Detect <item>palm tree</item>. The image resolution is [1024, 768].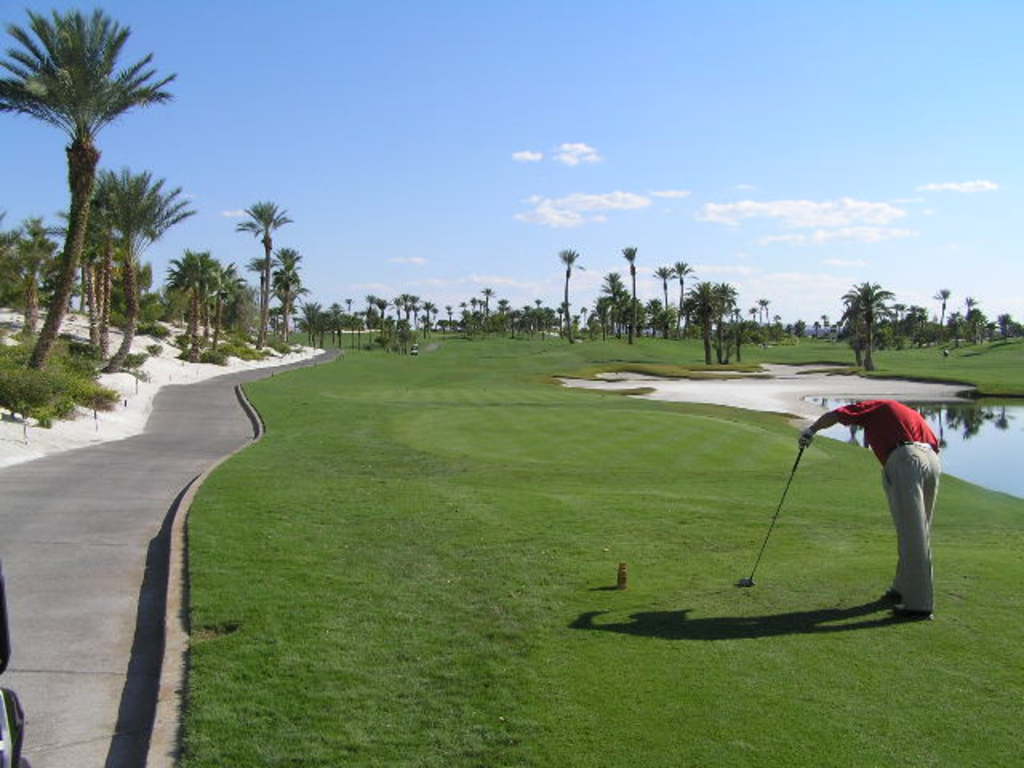
l=658, t=258, r=691, b=336.
